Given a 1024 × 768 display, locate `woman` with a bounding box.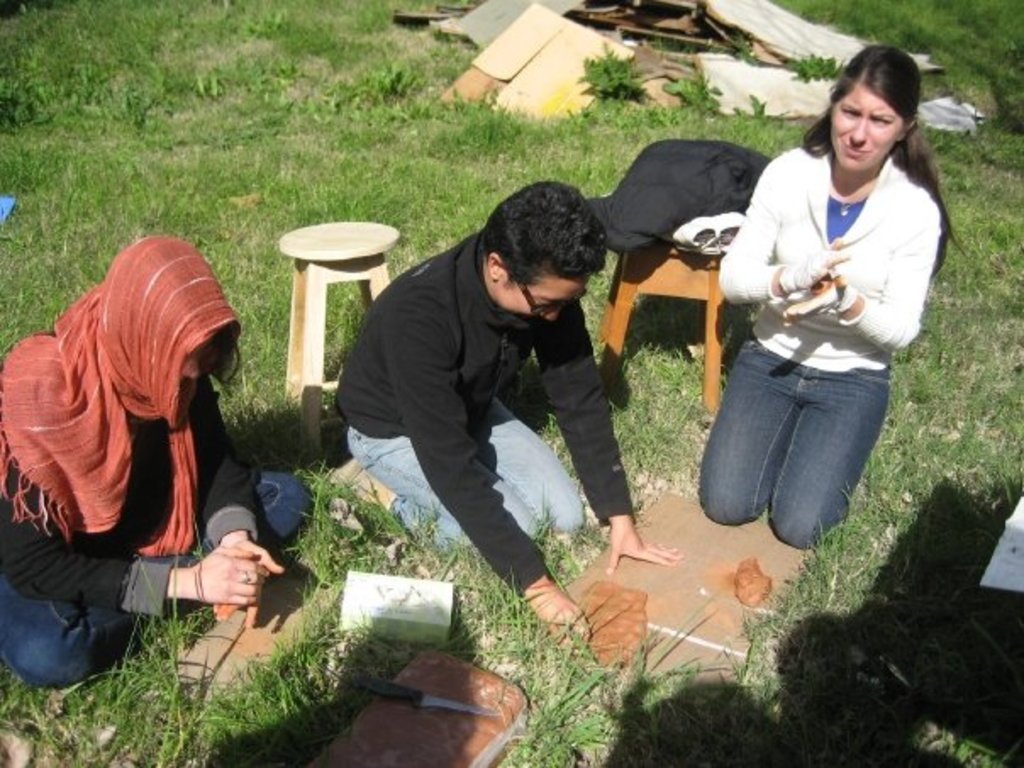
Located: {"x1": 698, "y1": 46, "x2": 961, "y2": 549}.
